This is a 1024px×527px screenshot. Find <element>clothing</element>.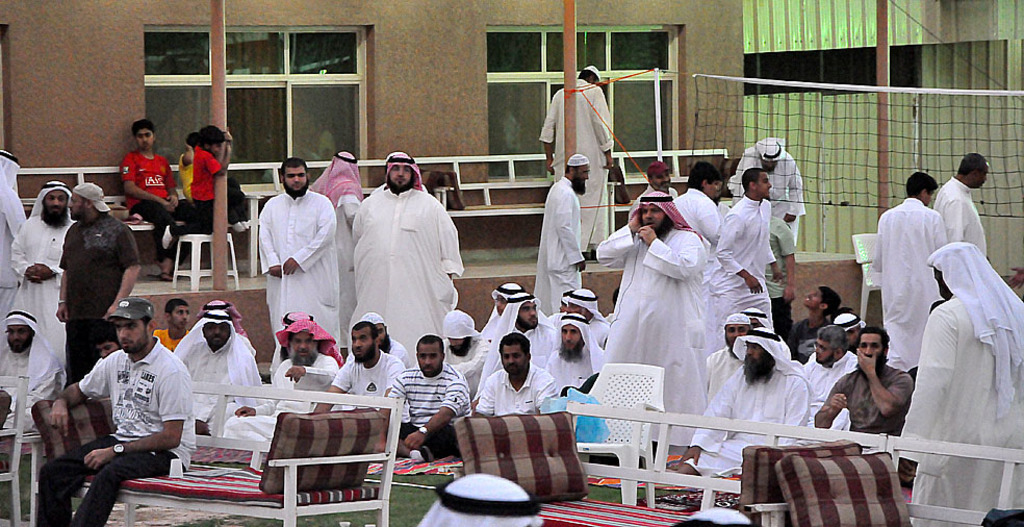
Bounding box: crop(155, 334, 266, 441).
